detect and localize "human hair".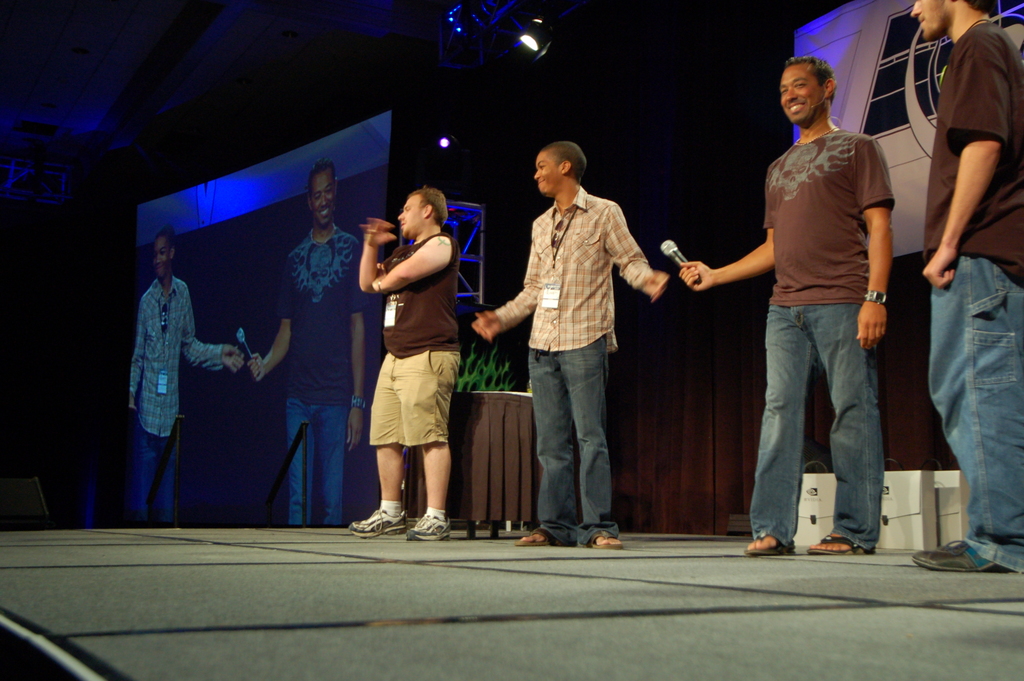
Localized at [left=403, top=186, right=449, bottom=229].
